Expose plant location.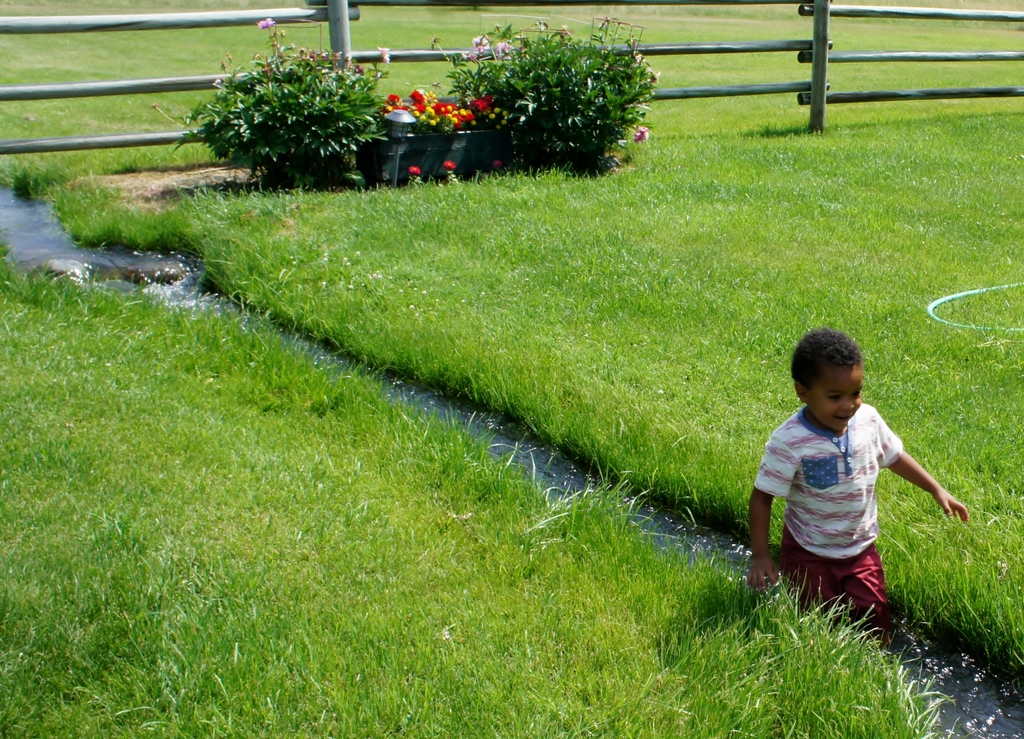
Exposed at <bbox>381, 89, 460, 175</bbox>.
